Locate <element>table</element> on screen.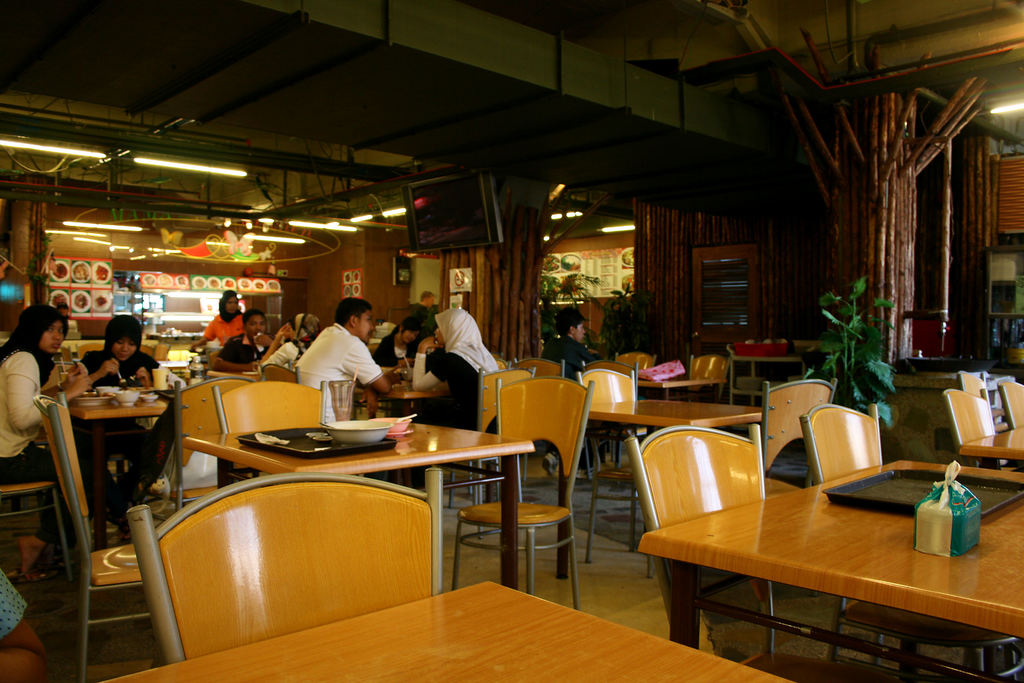
On screen at {"x1": 636, "y1": 458, "x2": 1023, "y2": 682}.
